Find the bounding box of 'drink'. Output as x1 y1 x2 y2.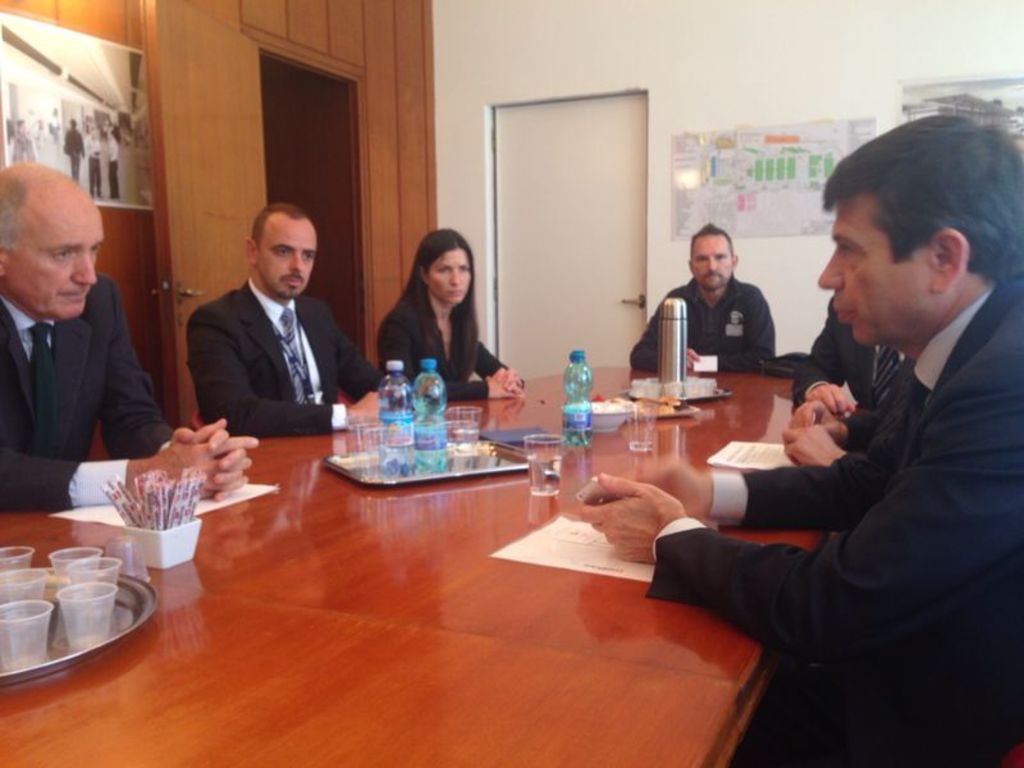
376 357 412 476.
